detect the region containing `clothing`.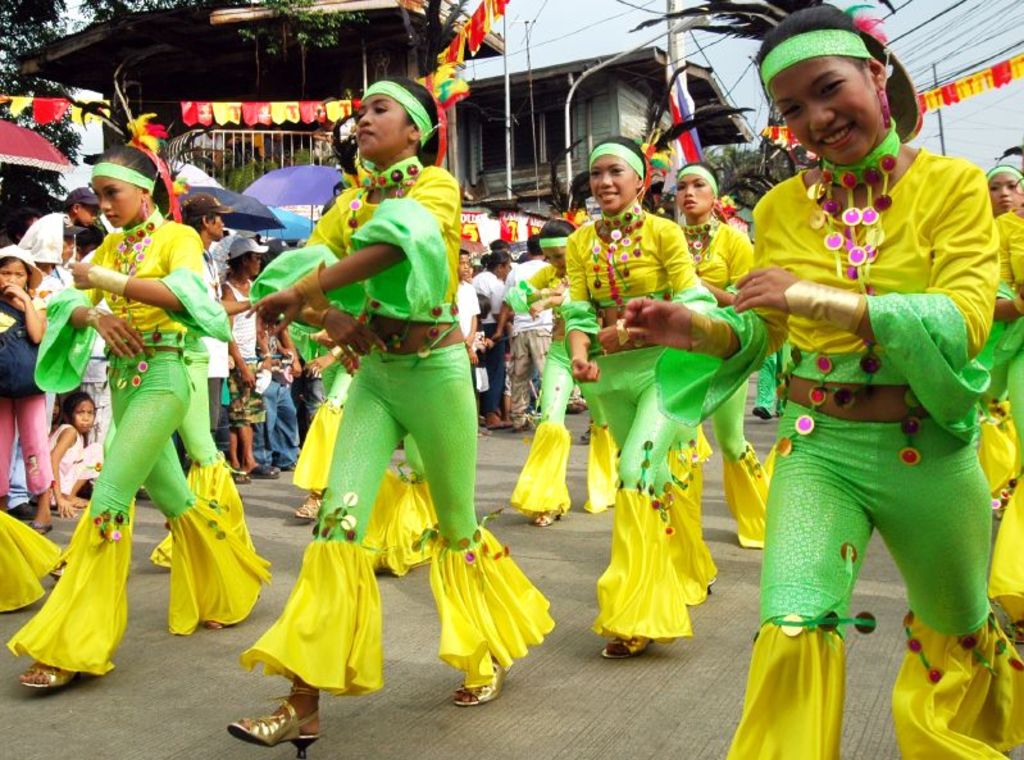
504/259/557/434.
